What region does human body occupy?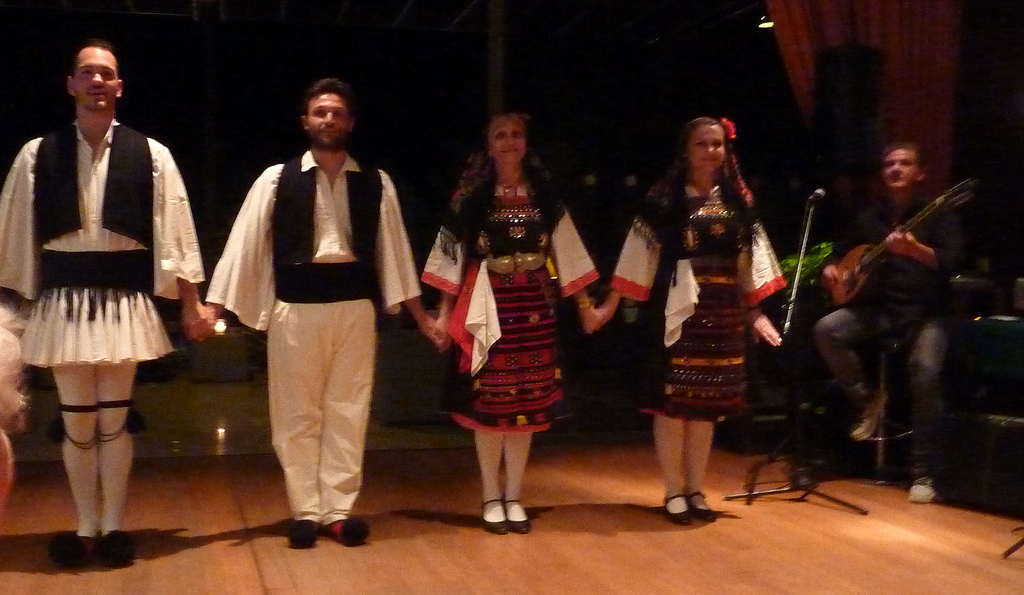
<region>0, 28, 211, 564</region>.
